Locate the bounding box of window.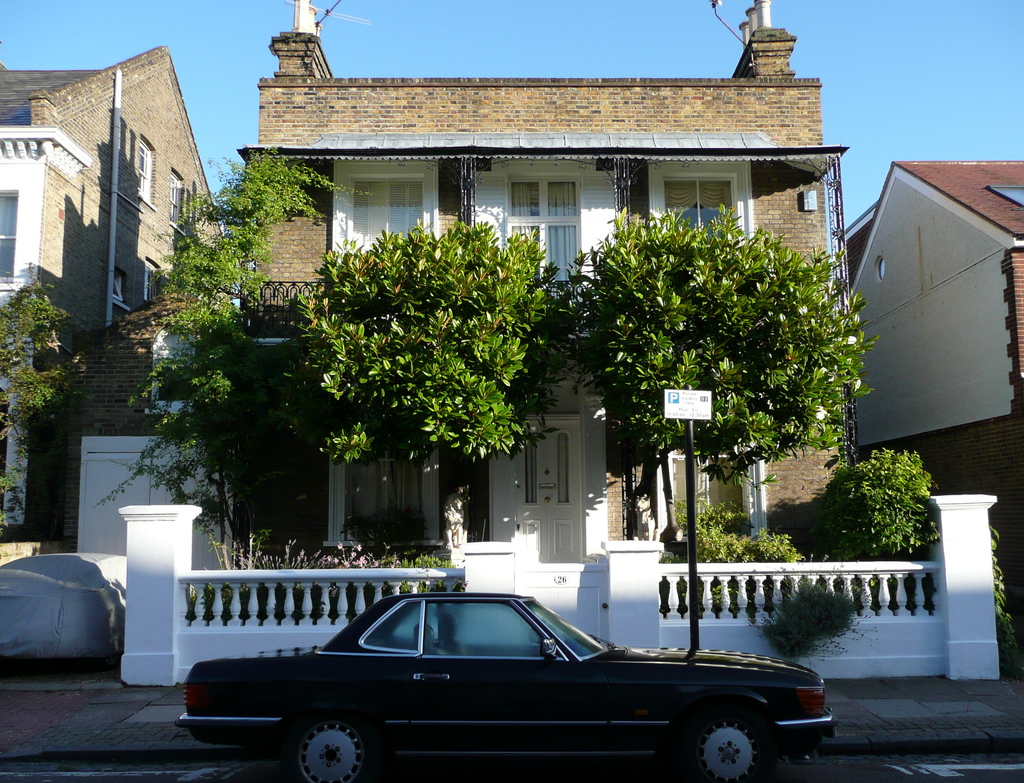
Bounding box: <region>138, 131, 157, 208</region>.
